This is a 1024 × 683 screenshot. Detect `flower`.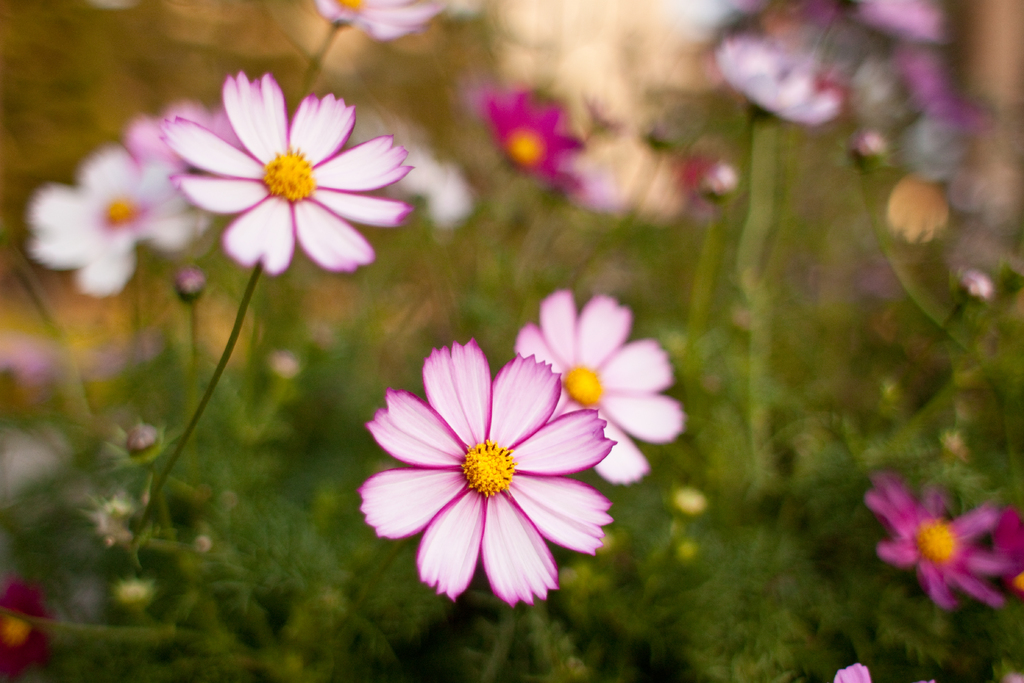
select_region(908, 56, 984, 126).
